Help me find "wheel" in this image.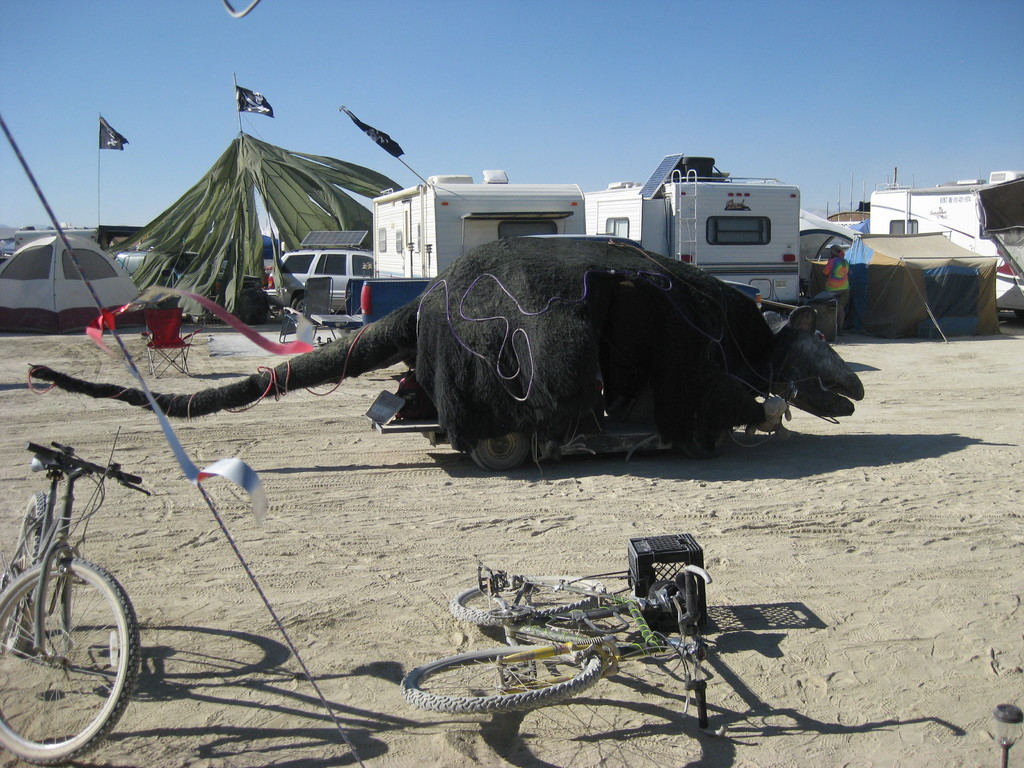
Found it: [445, 572, 609, 628].
